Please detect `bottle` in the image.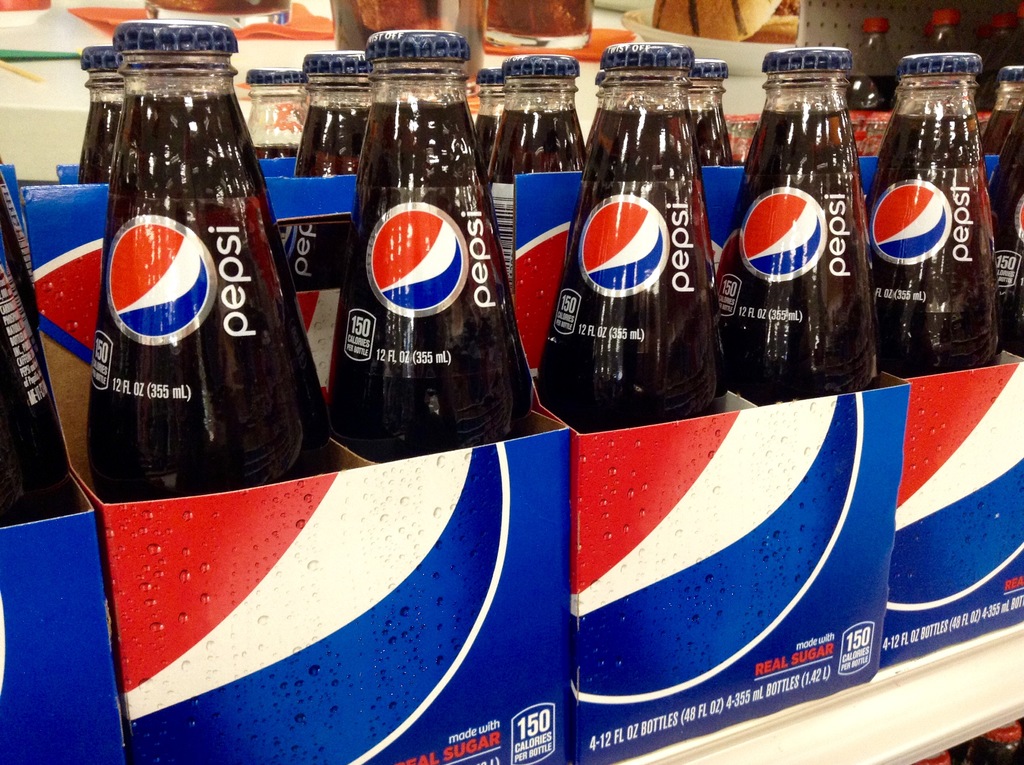
x1=984 y1=93 x2=1023 y2=363.
